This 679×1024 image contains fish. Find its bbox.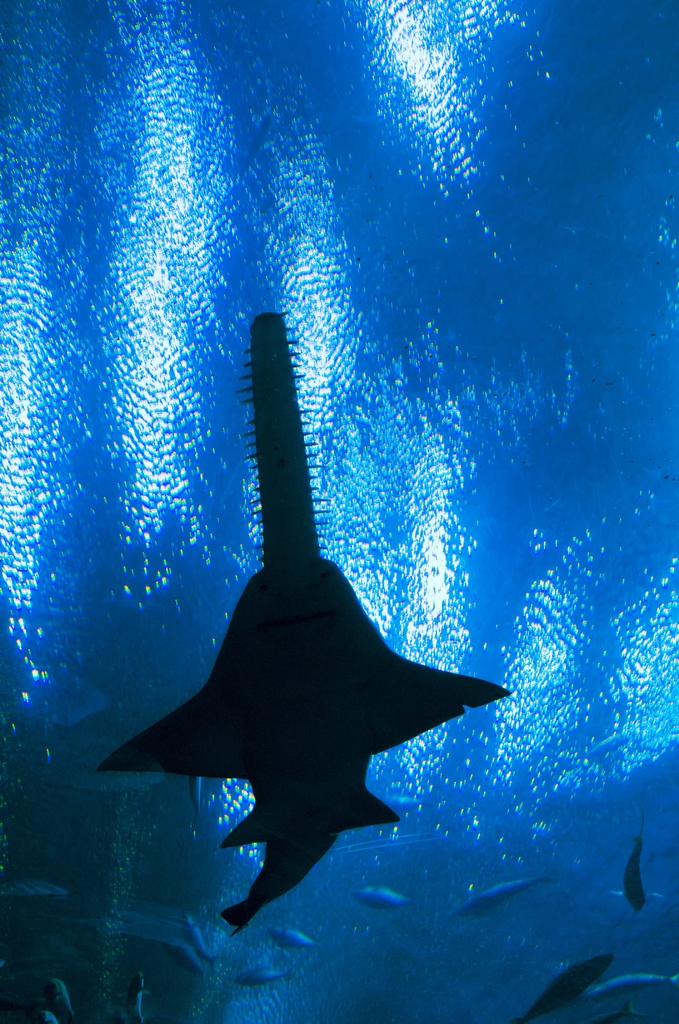
{"left": 48, "top": 973, "right": 72, "bottom": 1023}.
